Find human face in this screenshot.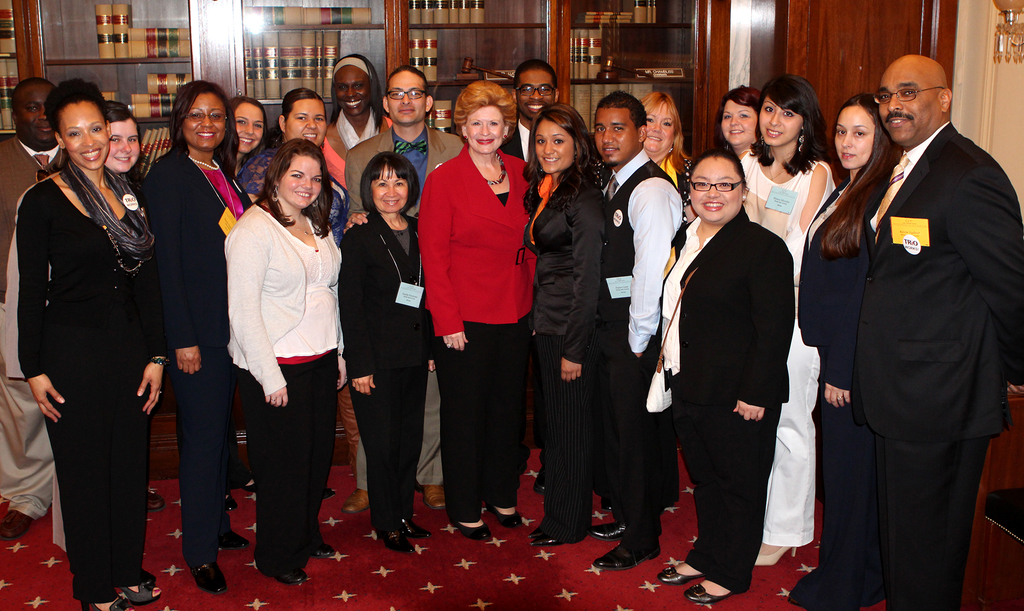
The bounding box for human face is bbox=[878, 67, 938, 144].
